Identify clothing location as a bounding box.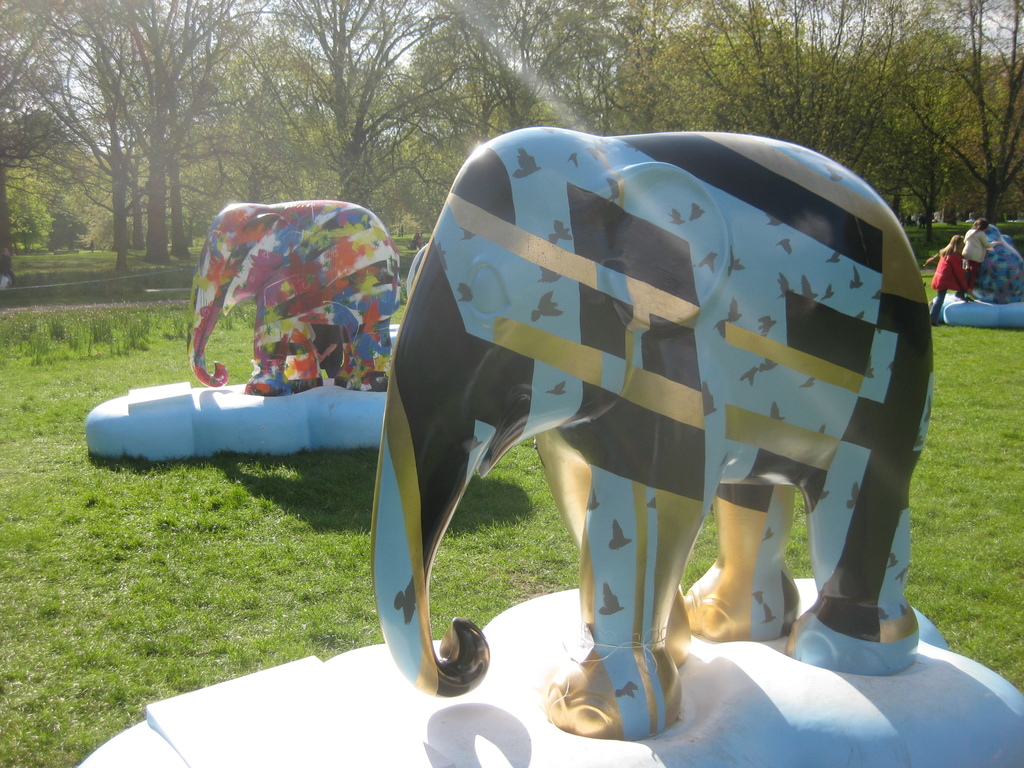
l=397, t=222, r=406, b=239.
